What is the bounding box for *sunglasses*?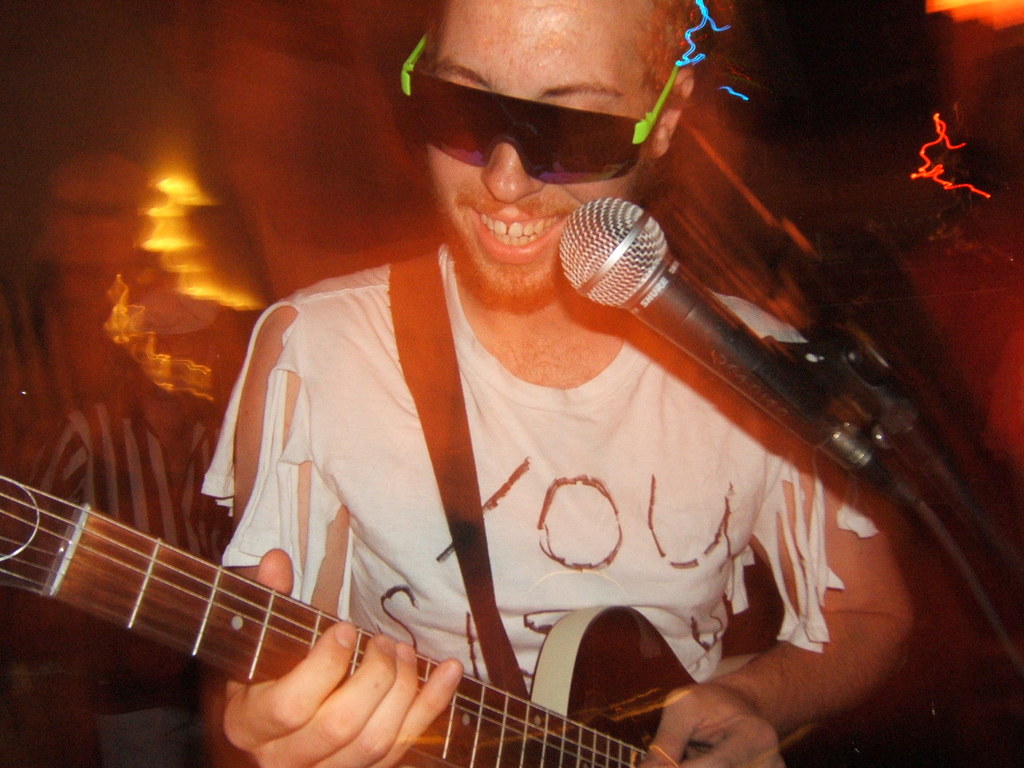
x1=401, y1=28, x2=693, y2=192.
